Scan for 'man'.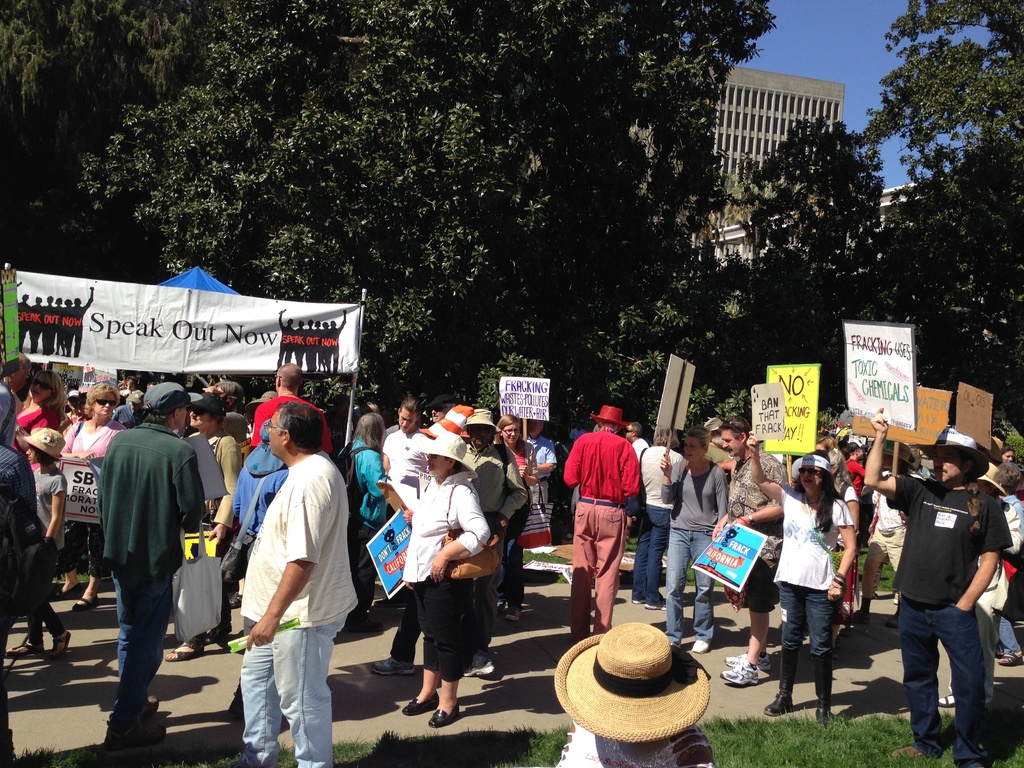
Scan result: box(62, 296, 72, 353).
